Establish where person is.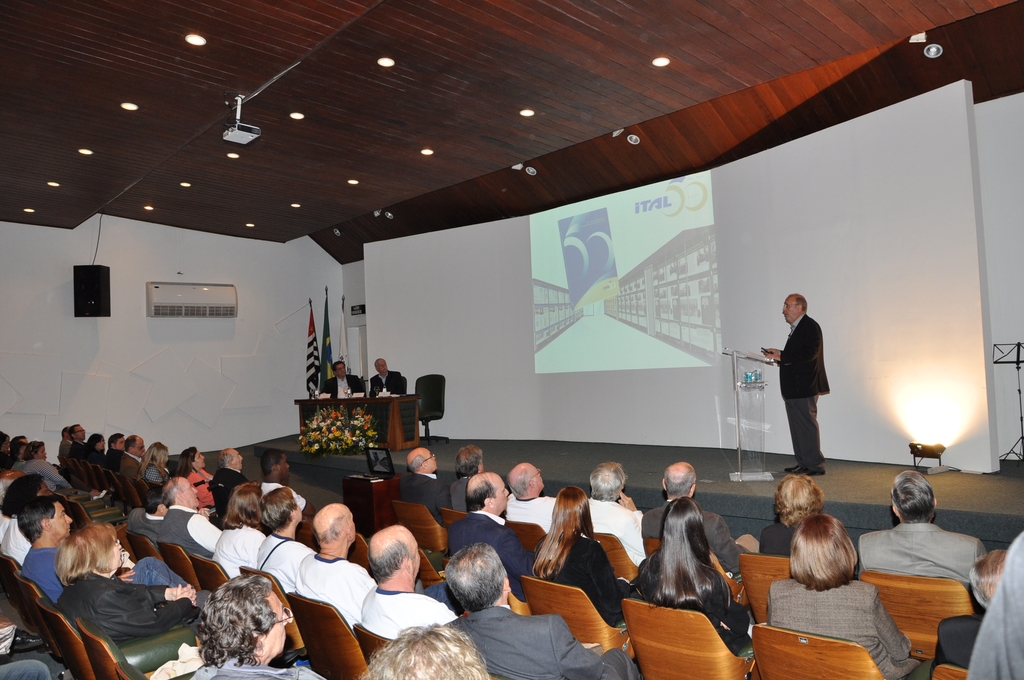
Established at l=449, t=471, r=540, b=601.
